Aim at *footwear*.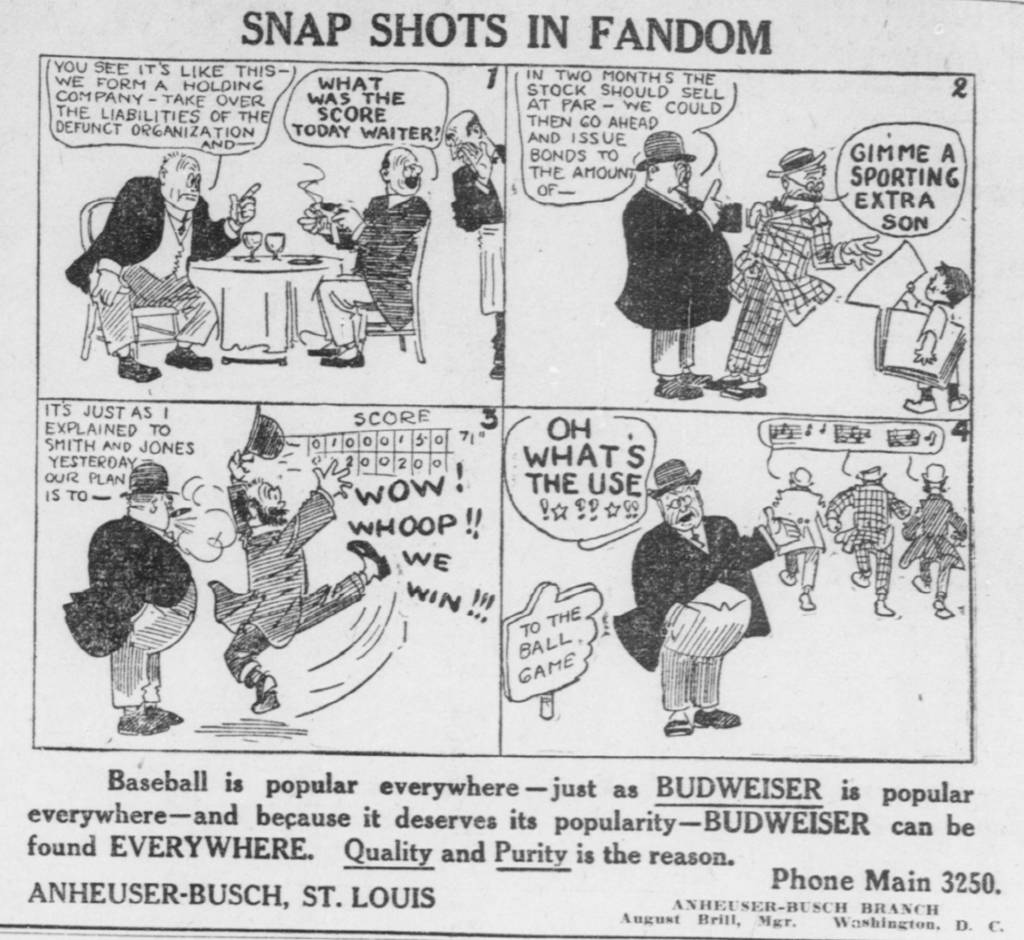
Aimed at 718, 373, 737, 386.
